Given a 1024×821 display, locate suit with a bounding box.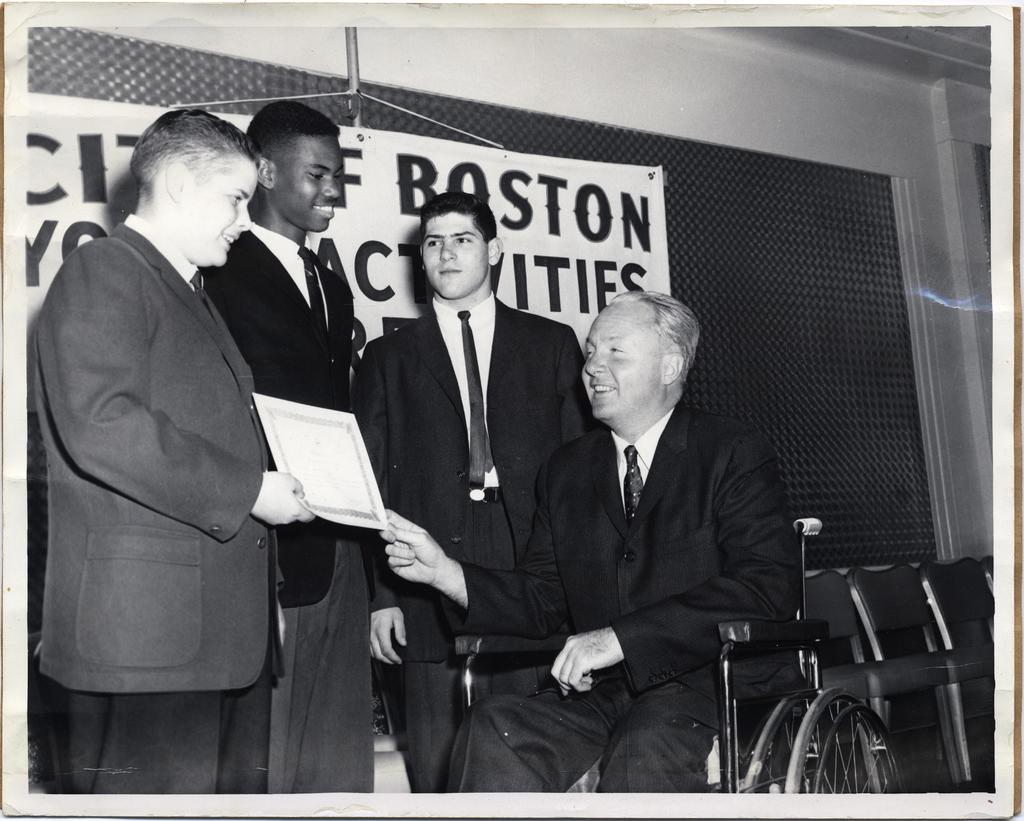
Located: Rect(32, 213, 282, 794).
